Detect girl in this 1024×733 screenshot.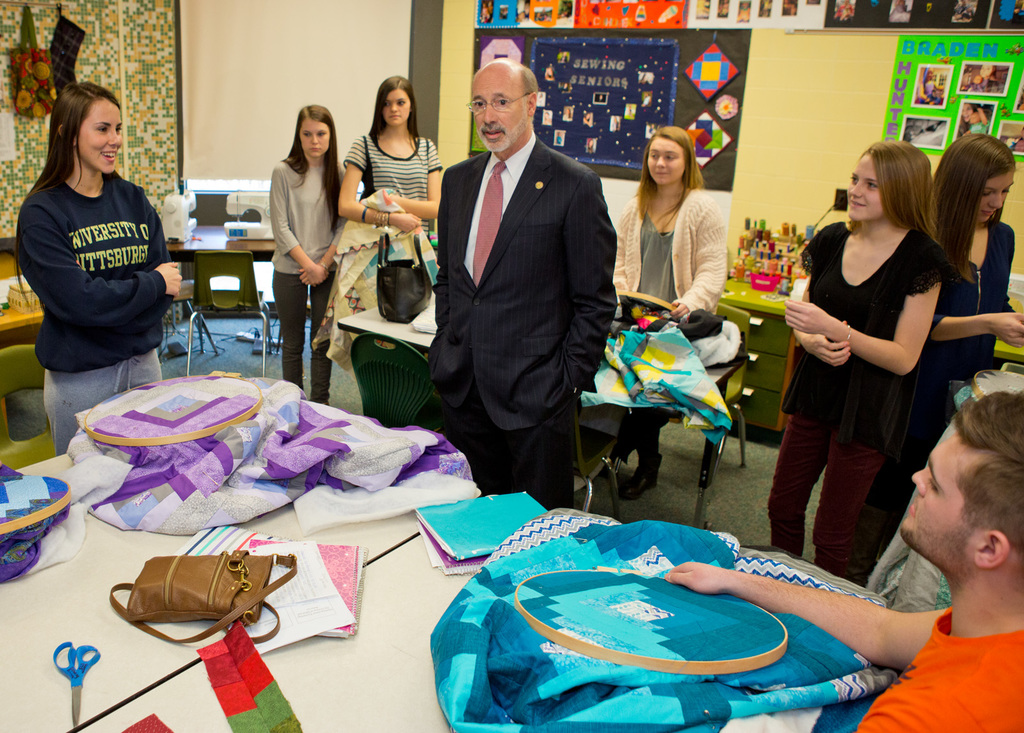
Detection: l=614, t=124, r=723, b=501.
